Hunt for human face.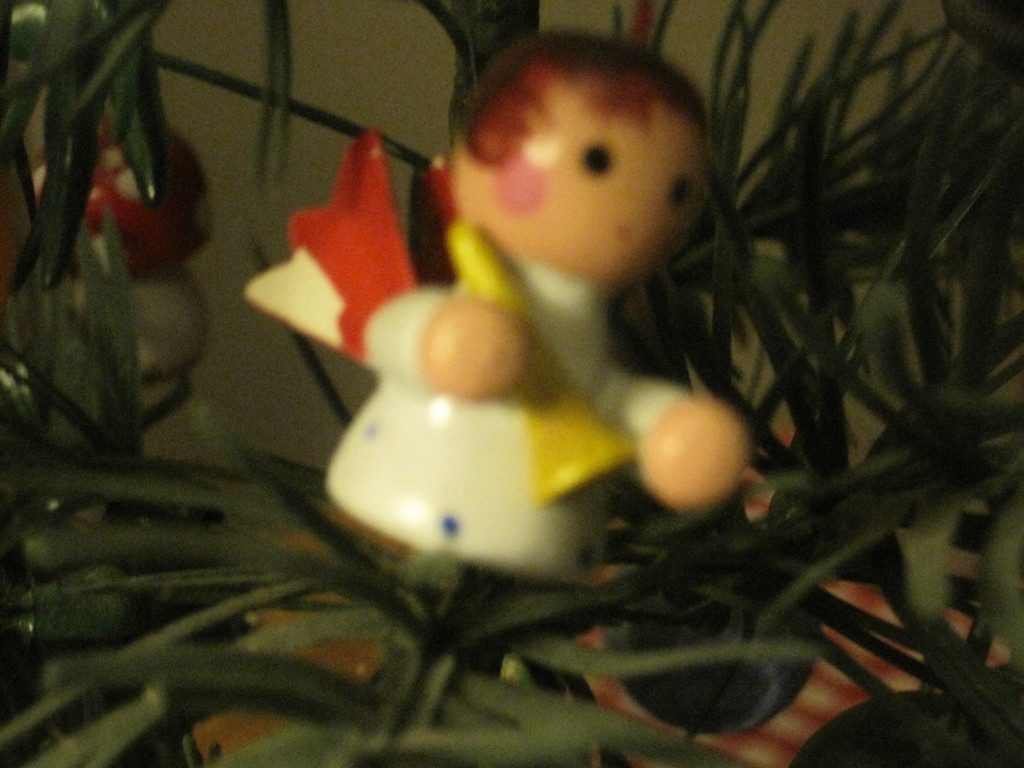
Hunted down at (496,106,708,286).
